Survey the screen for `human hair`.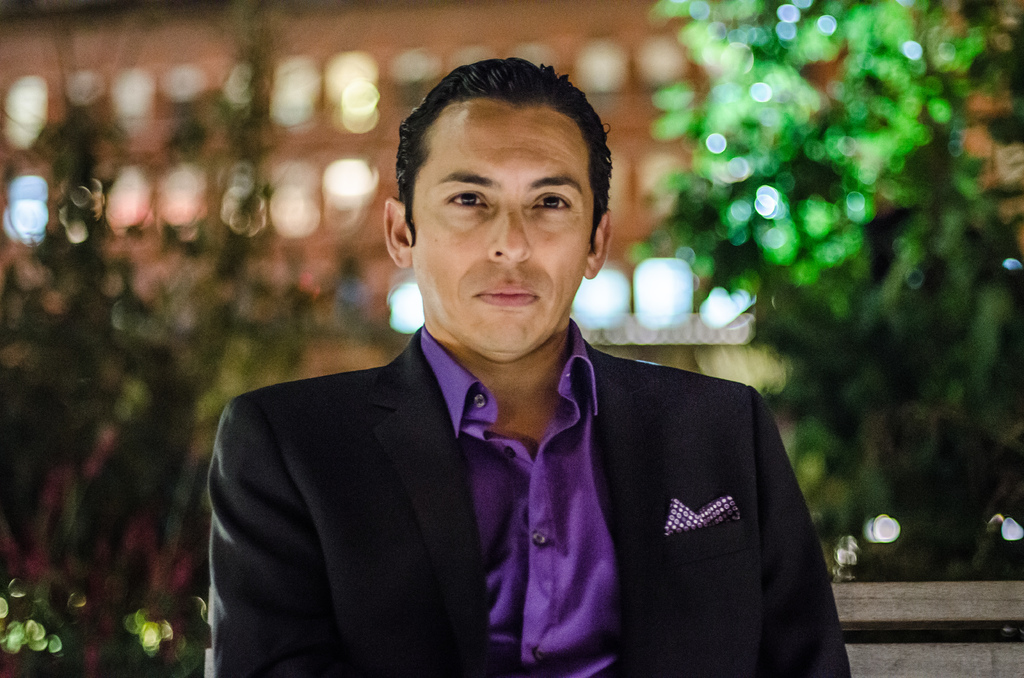
Survey found: detection(392, 56, 604, 244).
